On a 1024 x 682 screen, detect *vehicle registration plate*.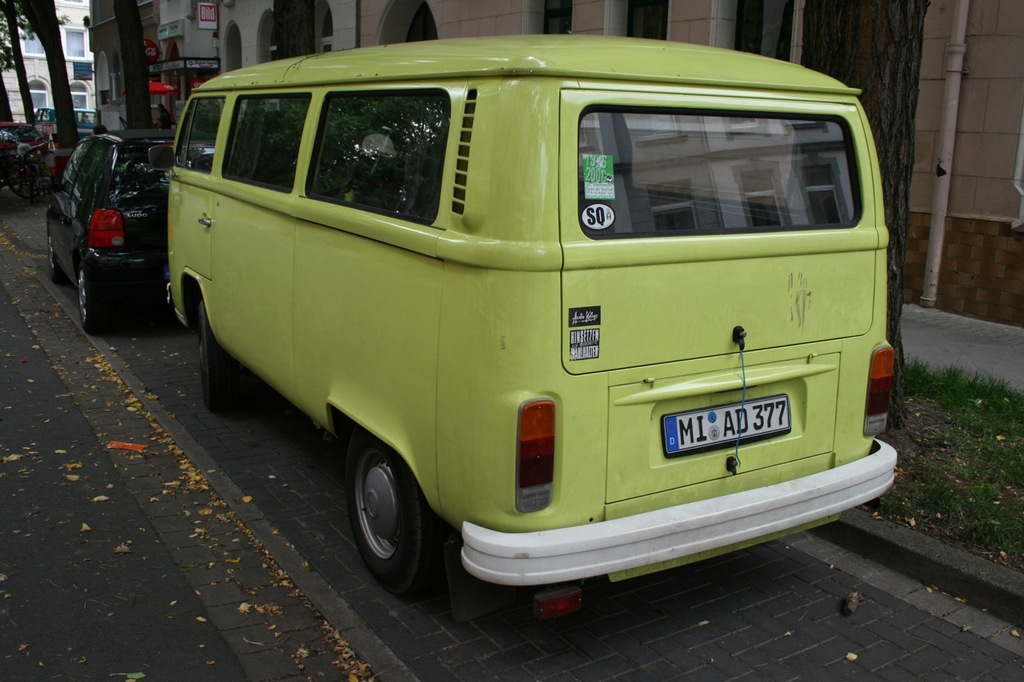
crop(659, 393, 790, 458).
